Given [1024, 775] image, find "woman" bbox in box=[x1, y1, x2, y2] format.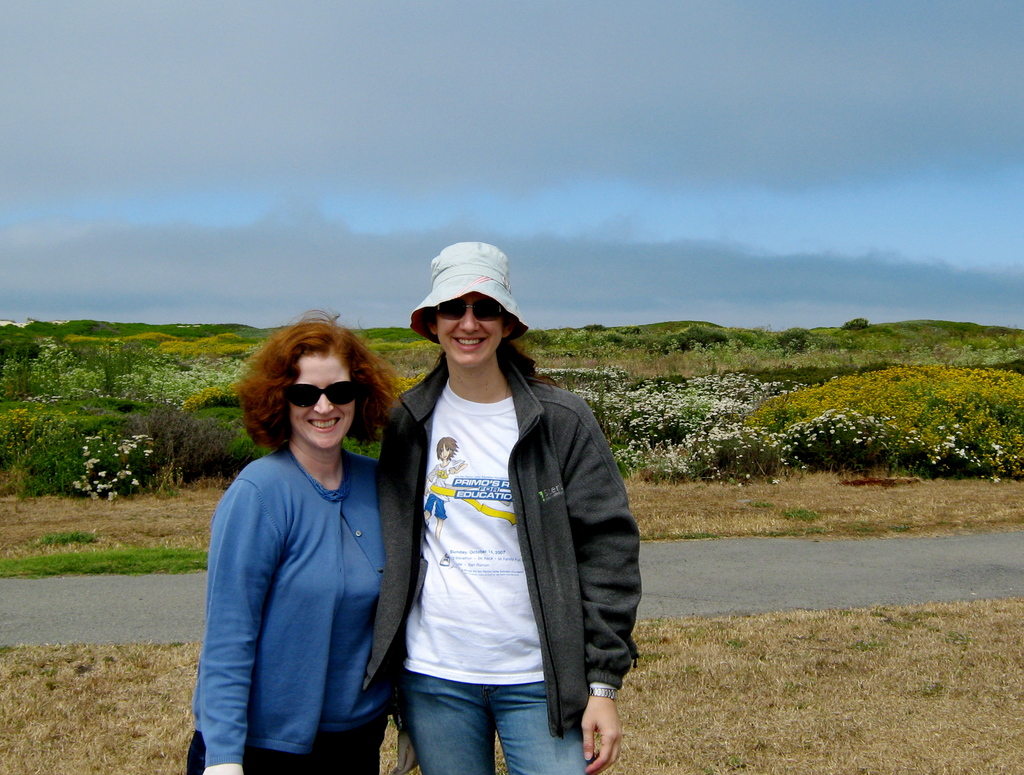
box=[196, 302, 435, 774].
